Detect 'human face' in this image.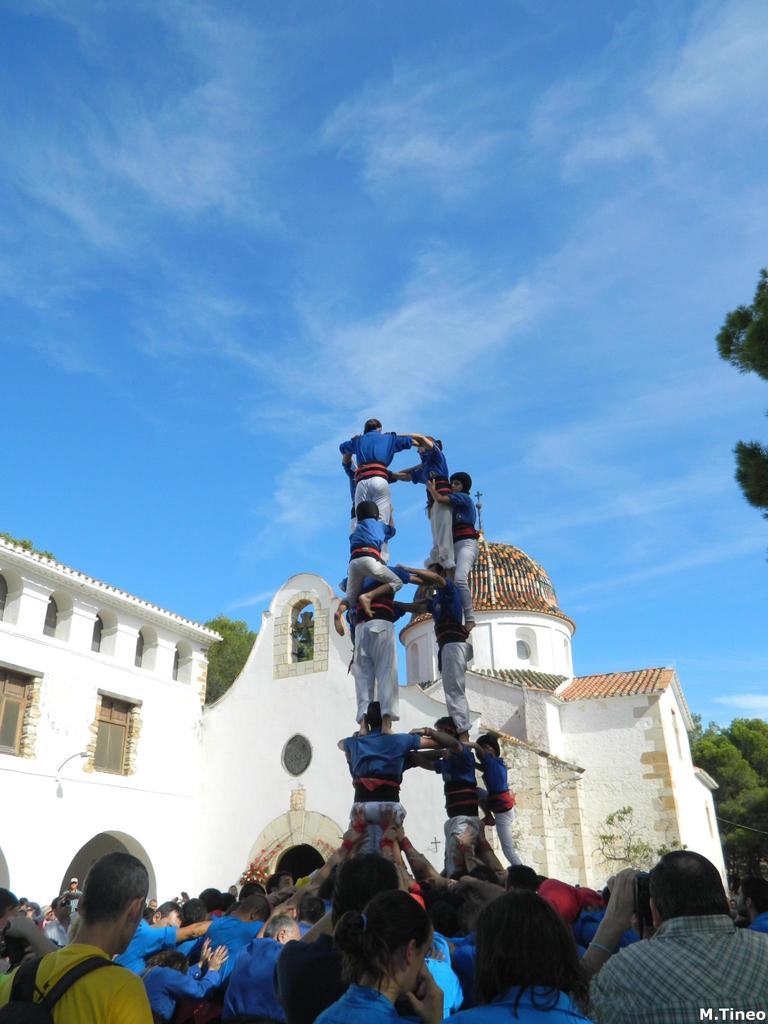
Detection: (left=147, top=902, right=157, bottom=909).
